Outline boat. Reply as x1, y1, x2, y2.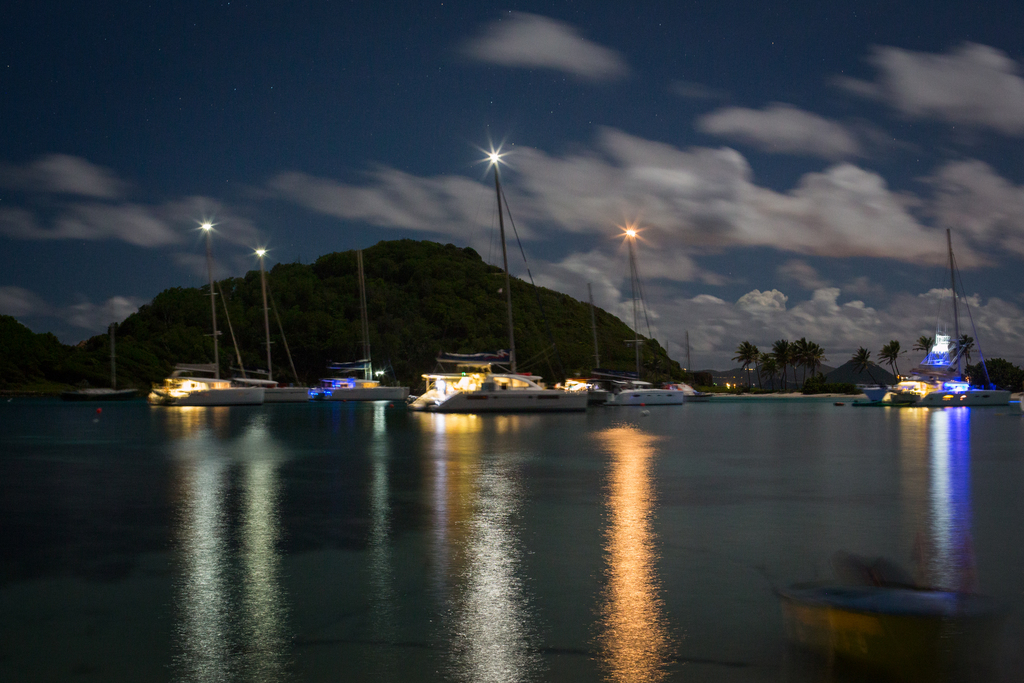
413, 366, 595, 416.
